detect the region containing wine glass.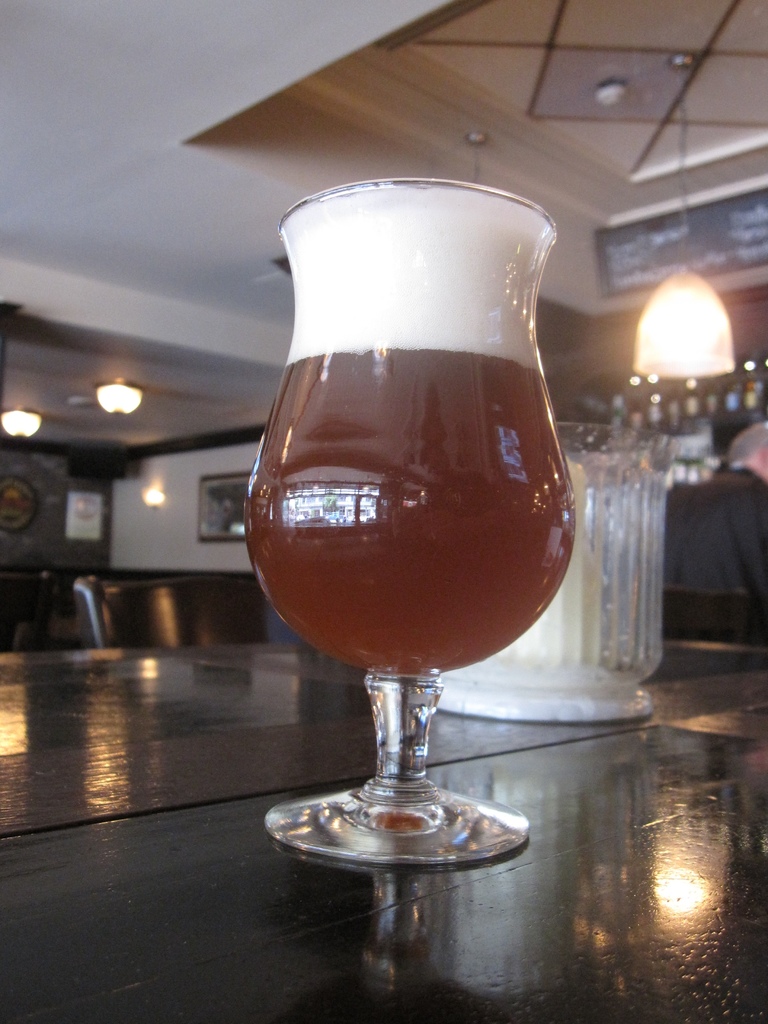
rect(239, 177, 572, 867).
